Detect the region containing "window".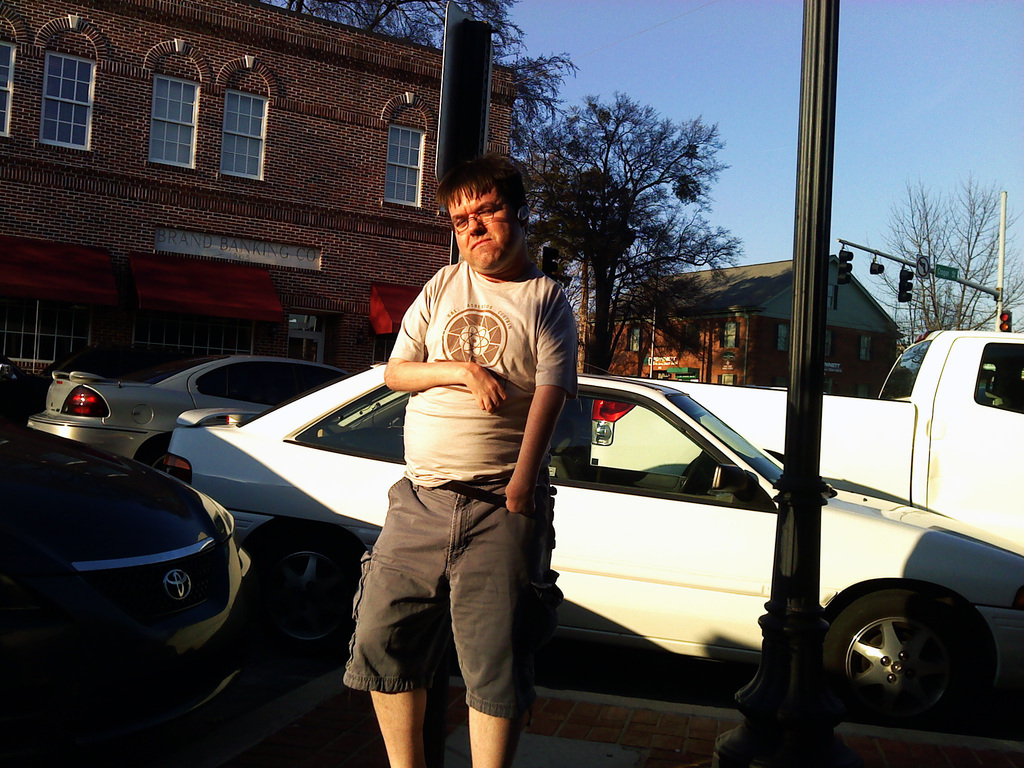
<bbox>0, 38, 19, 135</bbox>.
